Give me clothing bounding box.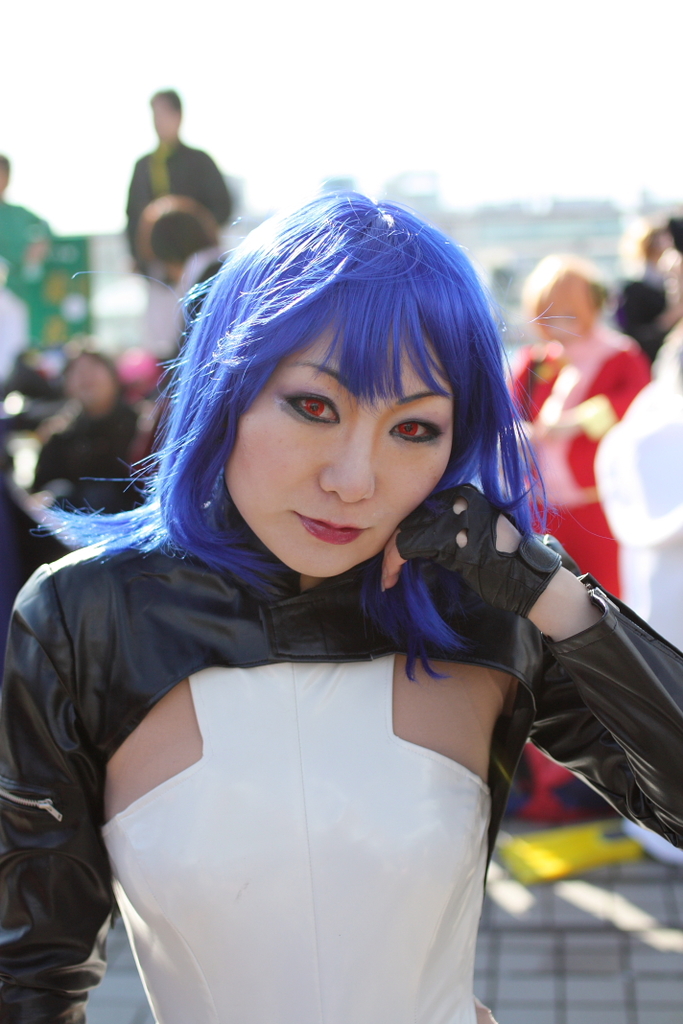
x1=499 y1=316 x2=648 y2=805.
